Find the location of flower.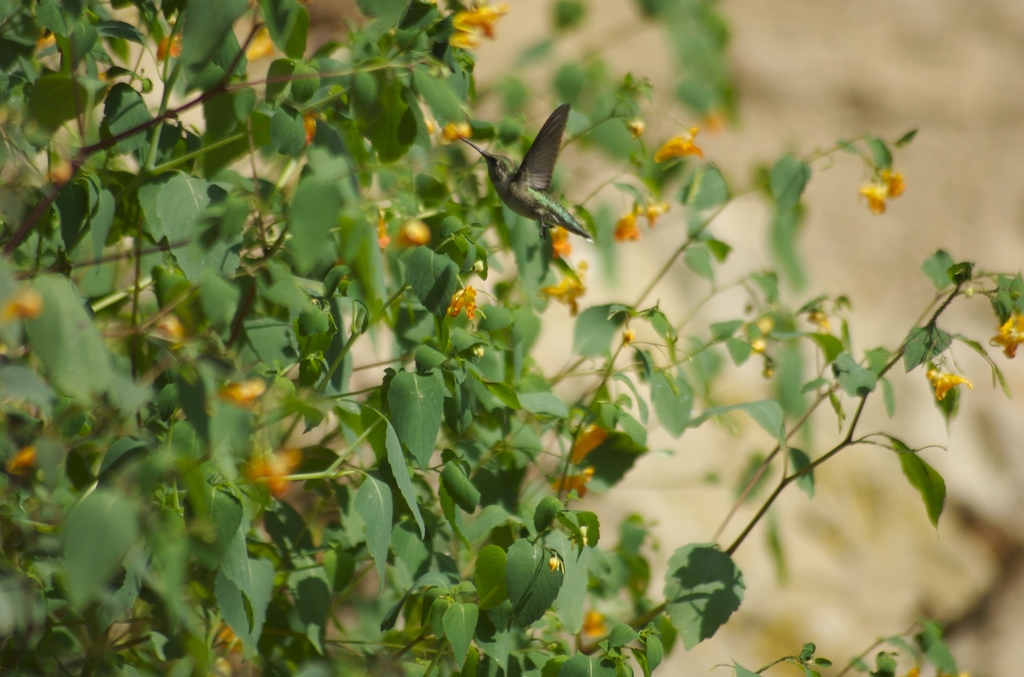
Location: [216, 379, 268, 409].
